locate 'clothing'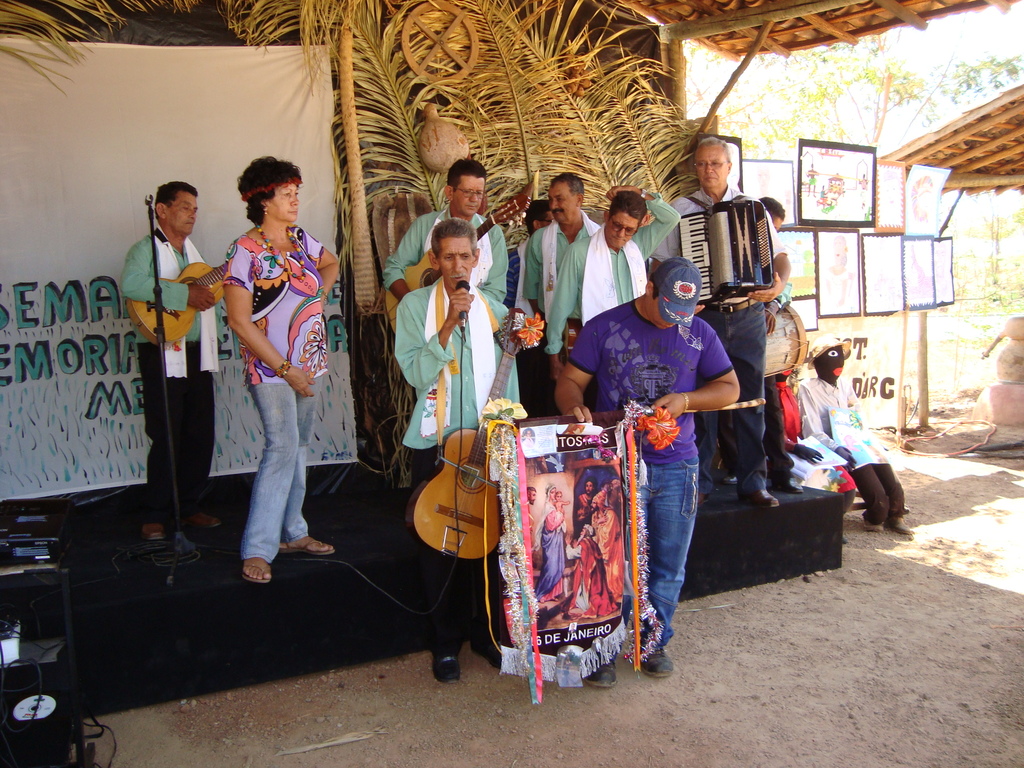
bbox(800, 371, 913, 525)
